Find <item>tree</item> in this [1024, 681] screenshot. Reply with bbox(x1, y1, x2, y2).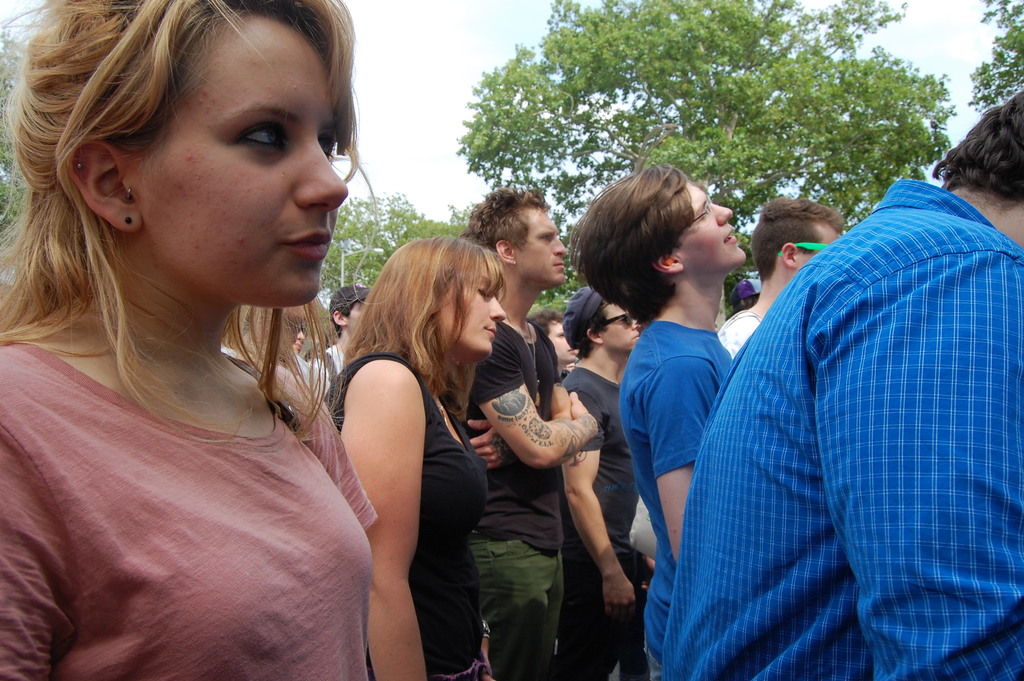
bbox(323, 191, 452, 297).
